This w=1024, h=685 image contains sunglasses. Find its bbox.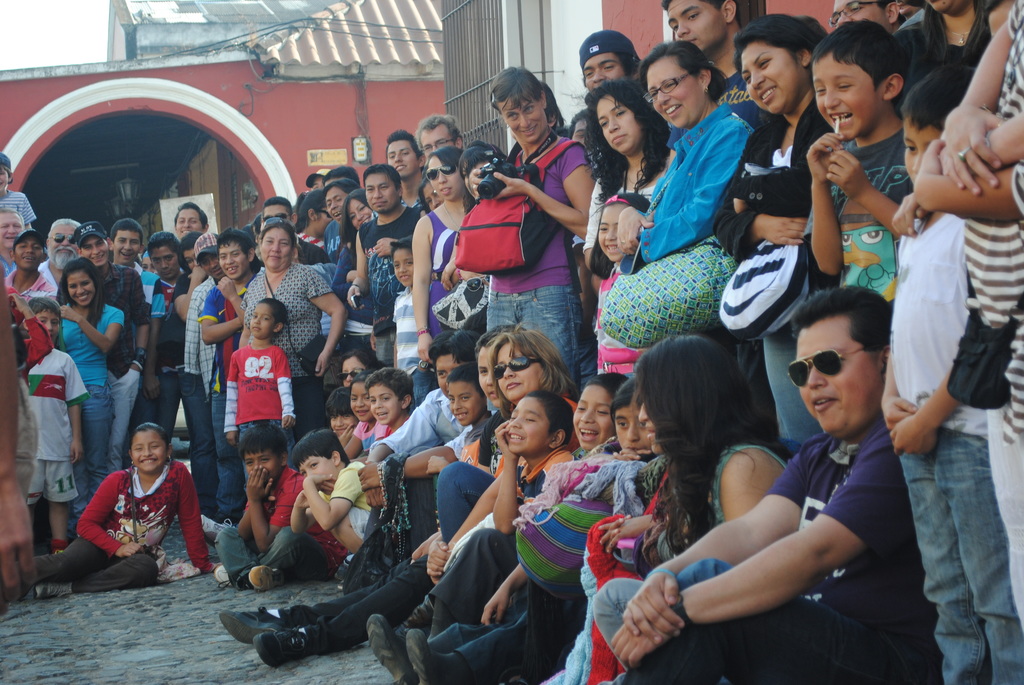
425:165:454:179.
